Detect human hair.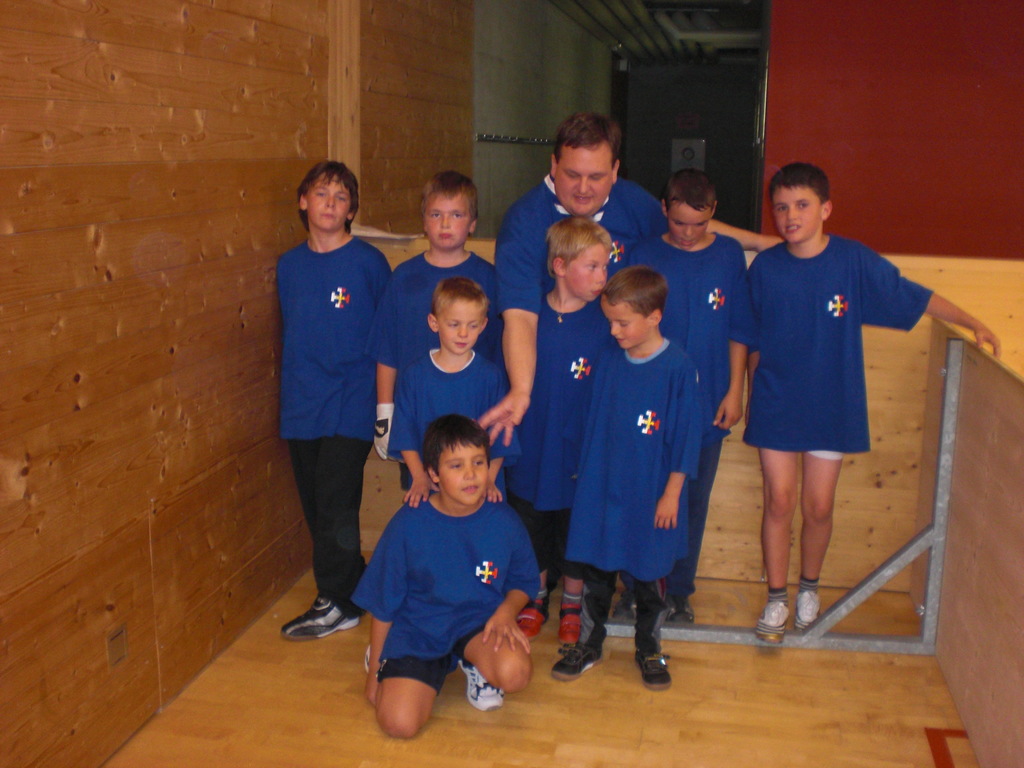
Detected at crop(546, 216, 612, 283).
